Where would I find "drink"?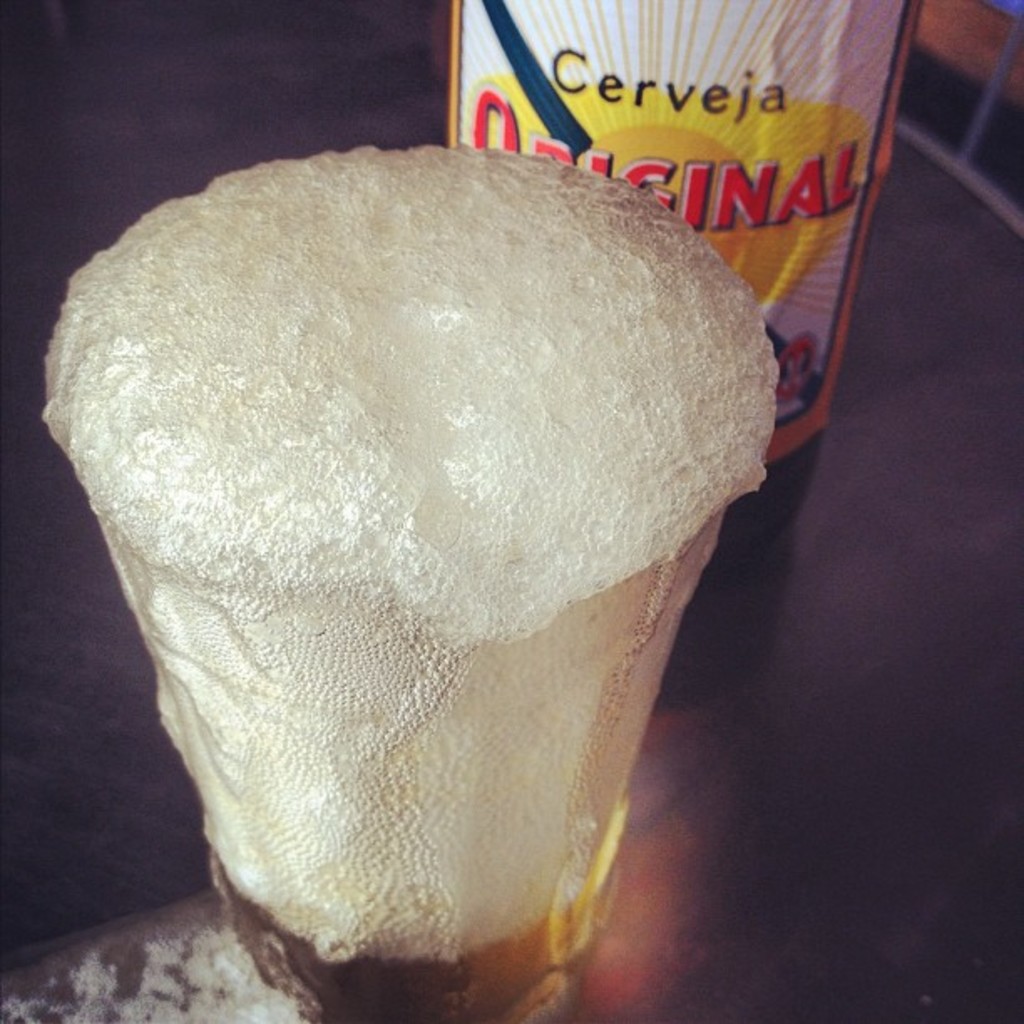
At x1=23 y1=94 x2=815 y2=1023.
